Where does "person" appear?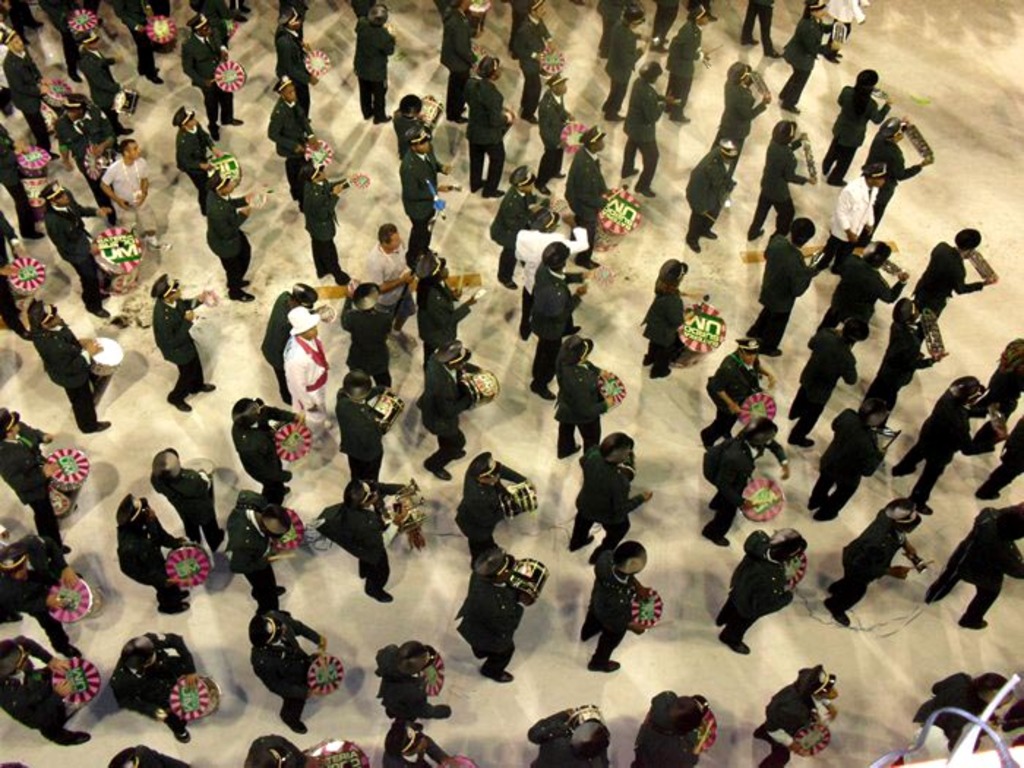
Appears at rect(37, 178, 121, 310).
